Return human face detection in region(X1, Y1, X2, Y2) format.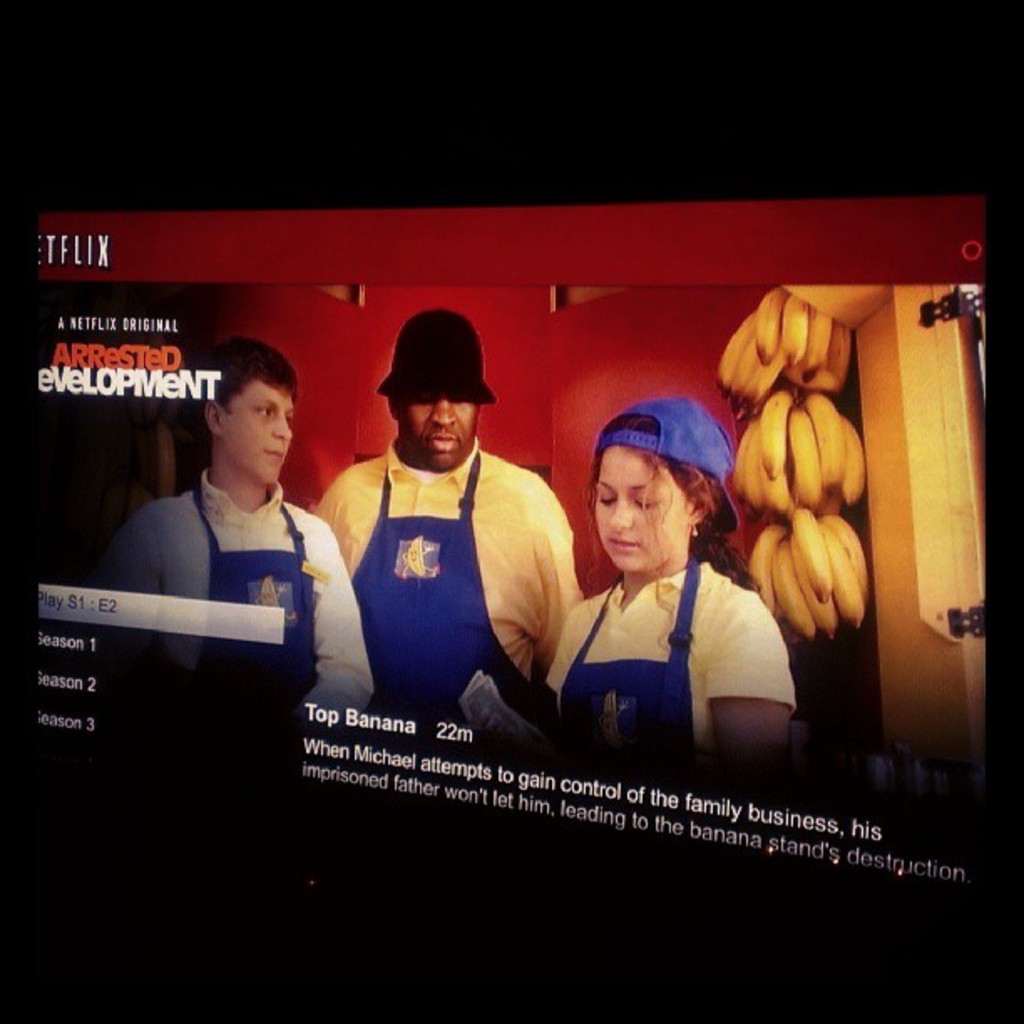
region(592, 452, 684, 569).
